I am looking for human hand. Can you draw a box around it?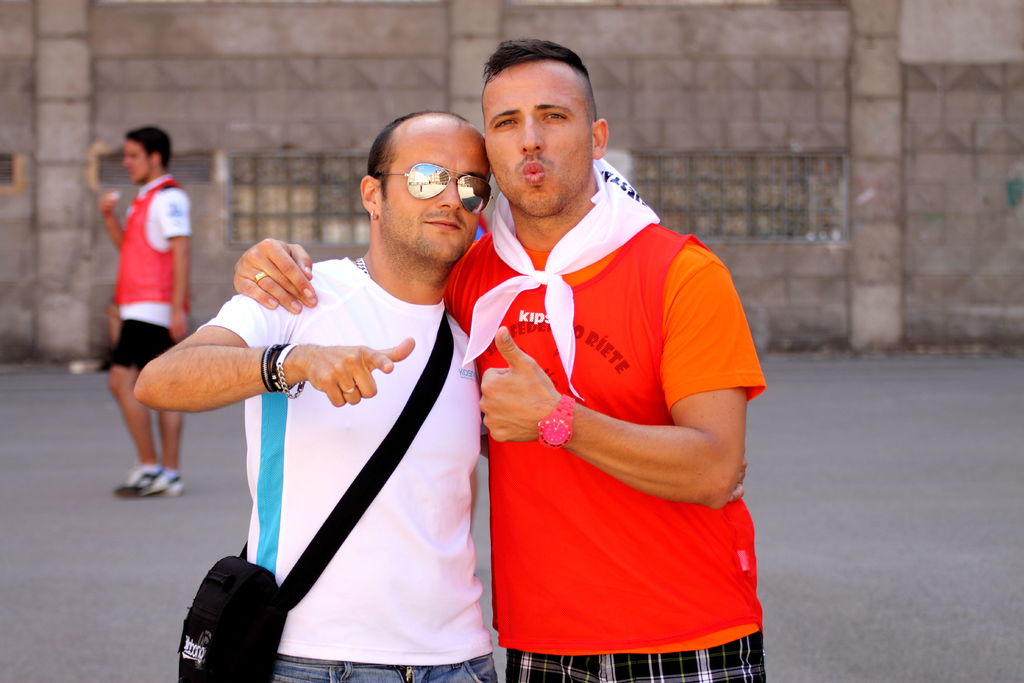
Sure, the bounding box is 479:327:562:443.
